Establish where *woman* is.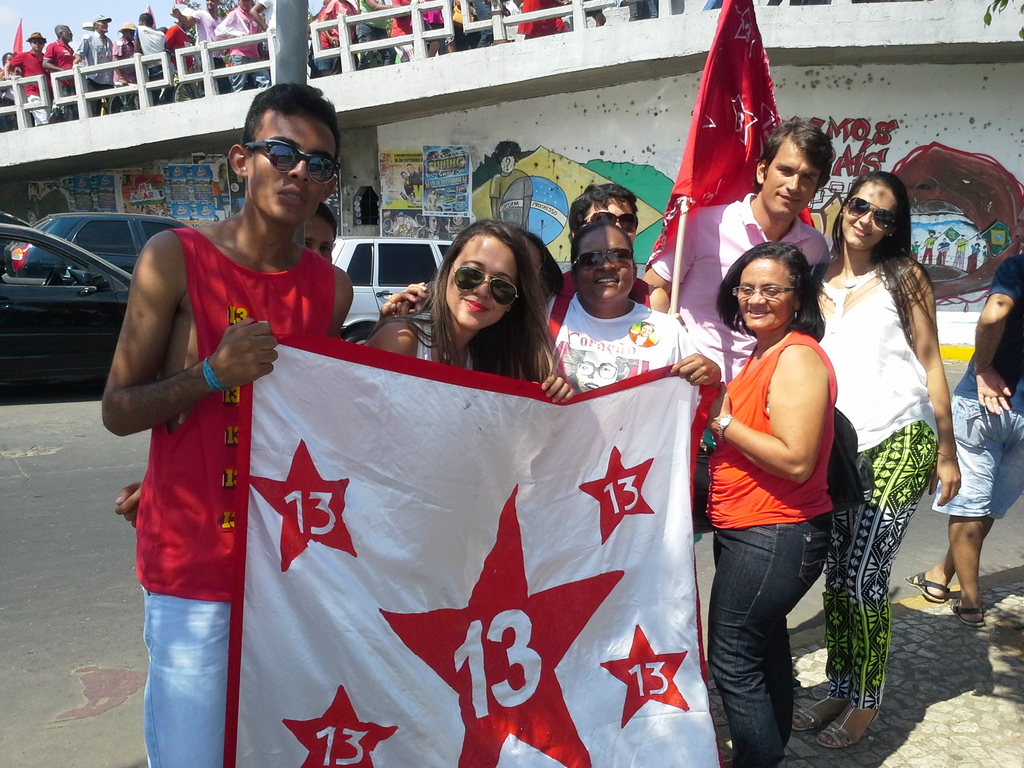
Established at left=820, top=156, right=967, bottom=676.
